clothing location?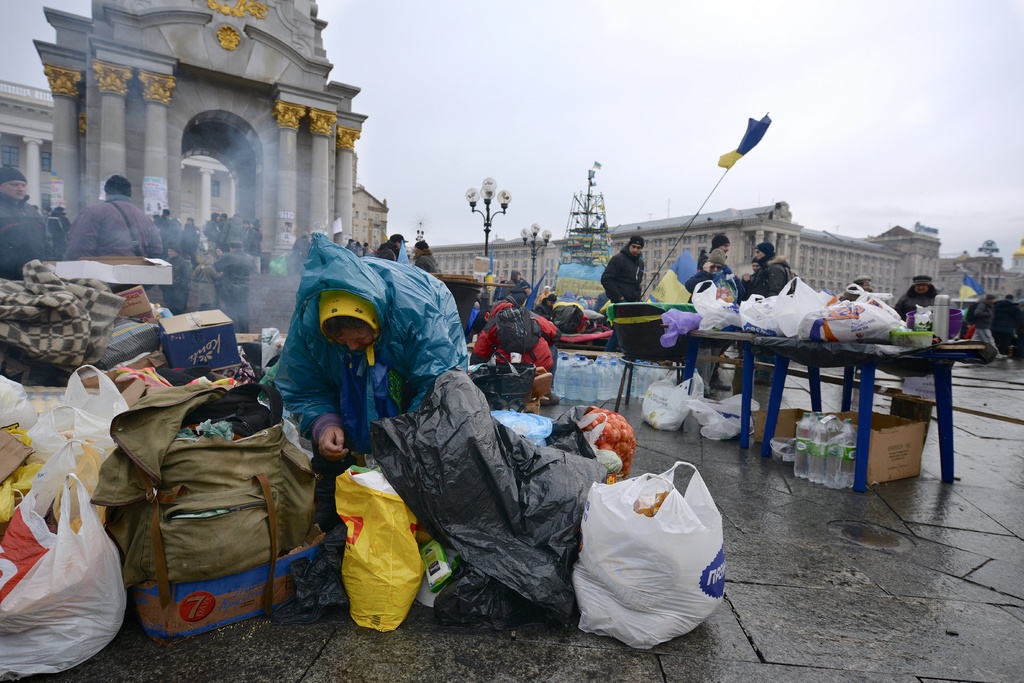
bbox=(897, 280, 934, 319)
